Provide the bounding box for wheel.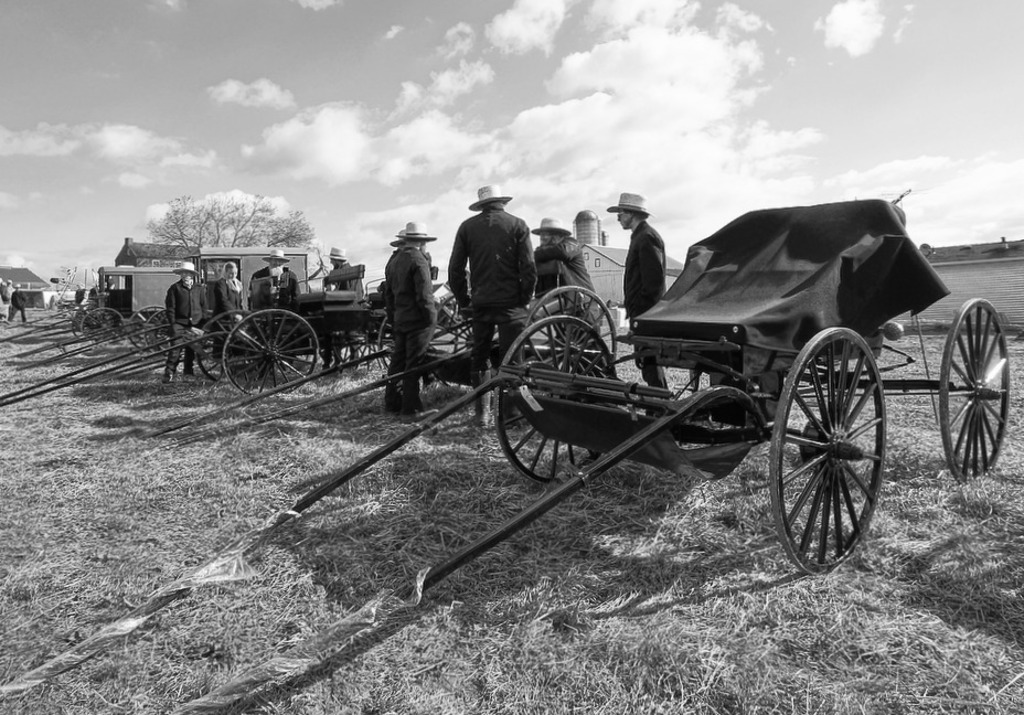
l=424, t=295, r=500, b=387.
